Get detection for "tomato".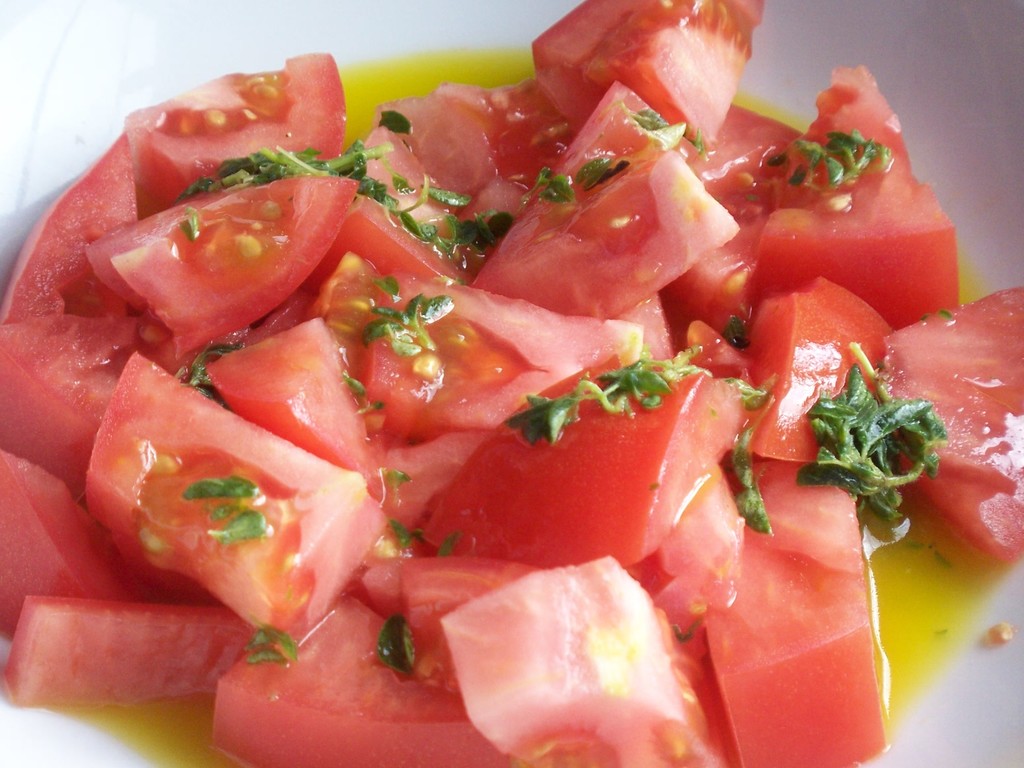
Detection: (94,186,339,337).
